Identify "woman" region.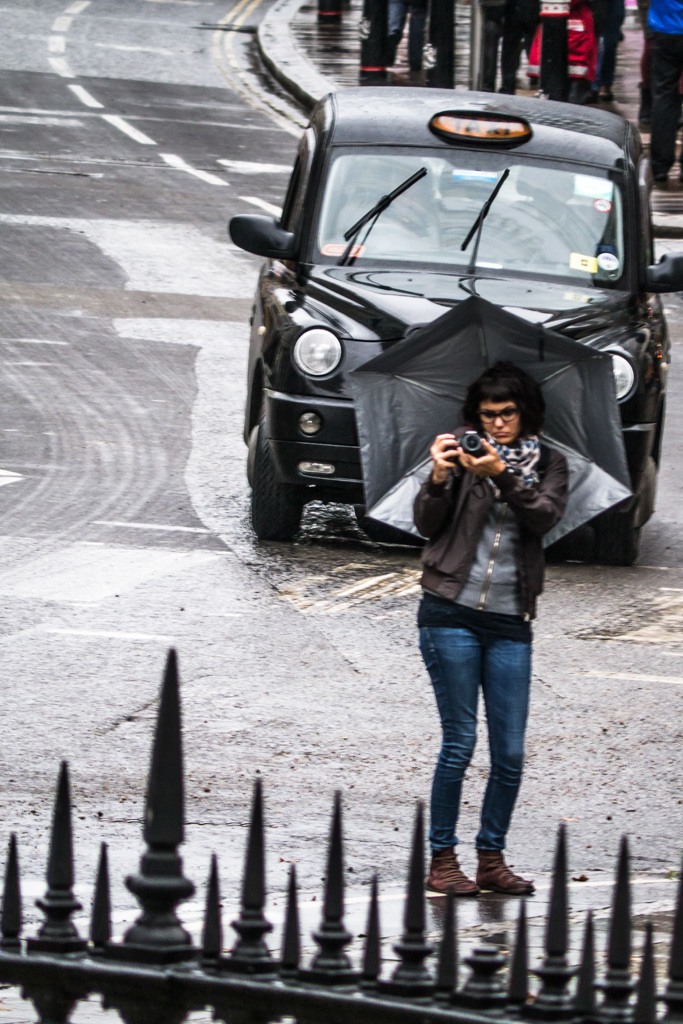
Region: Rect(411, 356, 571, 896).
